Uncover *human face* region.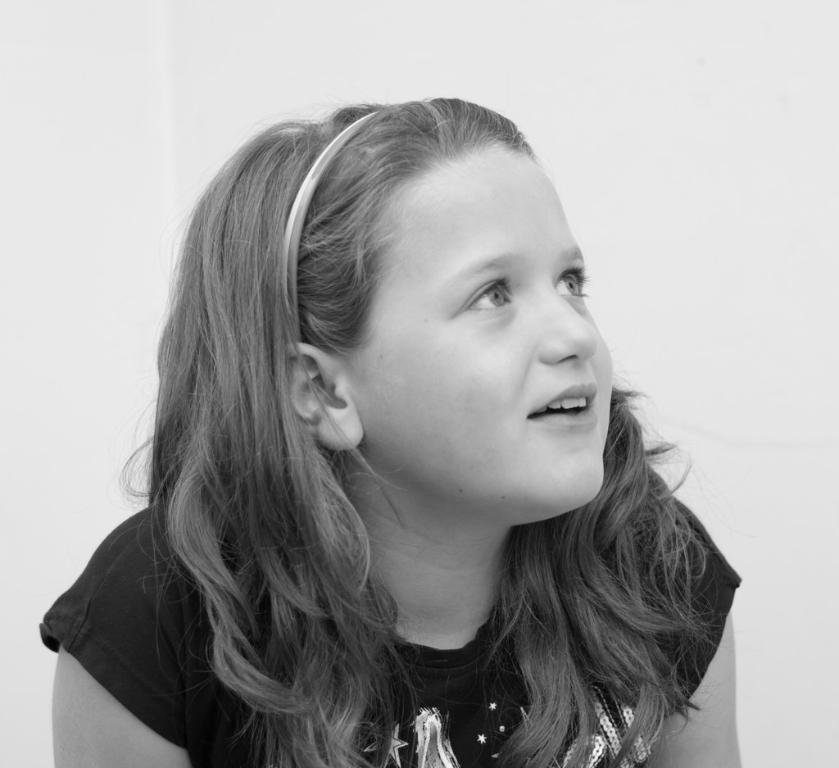
Uncovered: locate(335, 143, 617, 529).
